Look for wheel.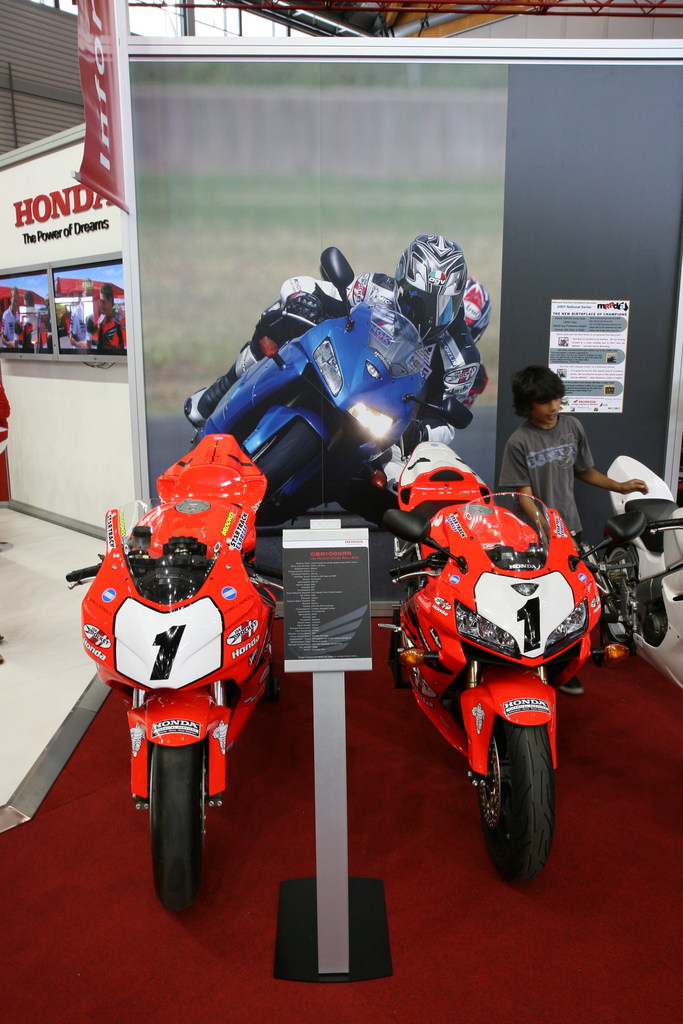
Found: 475,727,566,876.
